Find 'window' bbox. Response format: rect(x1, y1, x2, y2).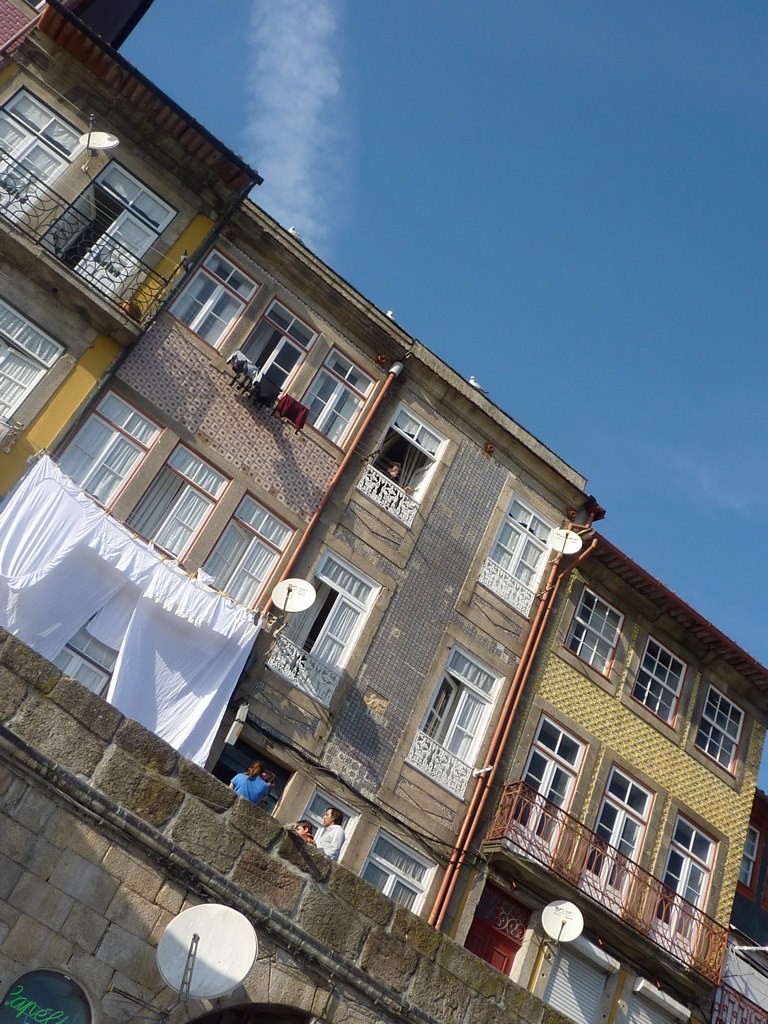
rect(0, 81, 85, 225).
